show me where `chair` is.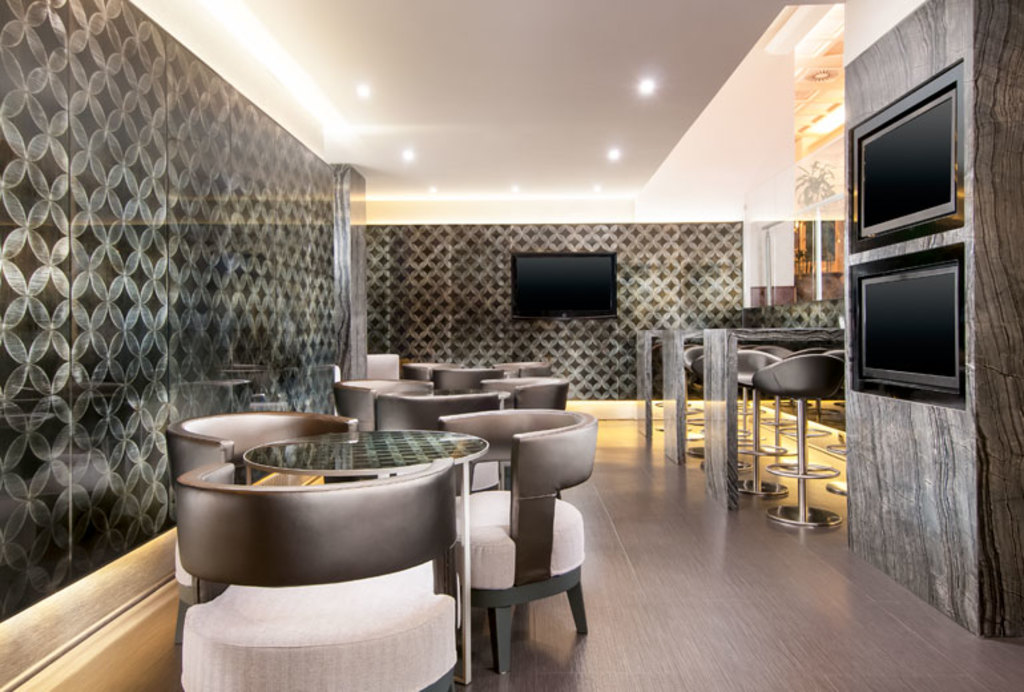
`chair` is at <bbox>475, 381, 571, 411</bbox>.
